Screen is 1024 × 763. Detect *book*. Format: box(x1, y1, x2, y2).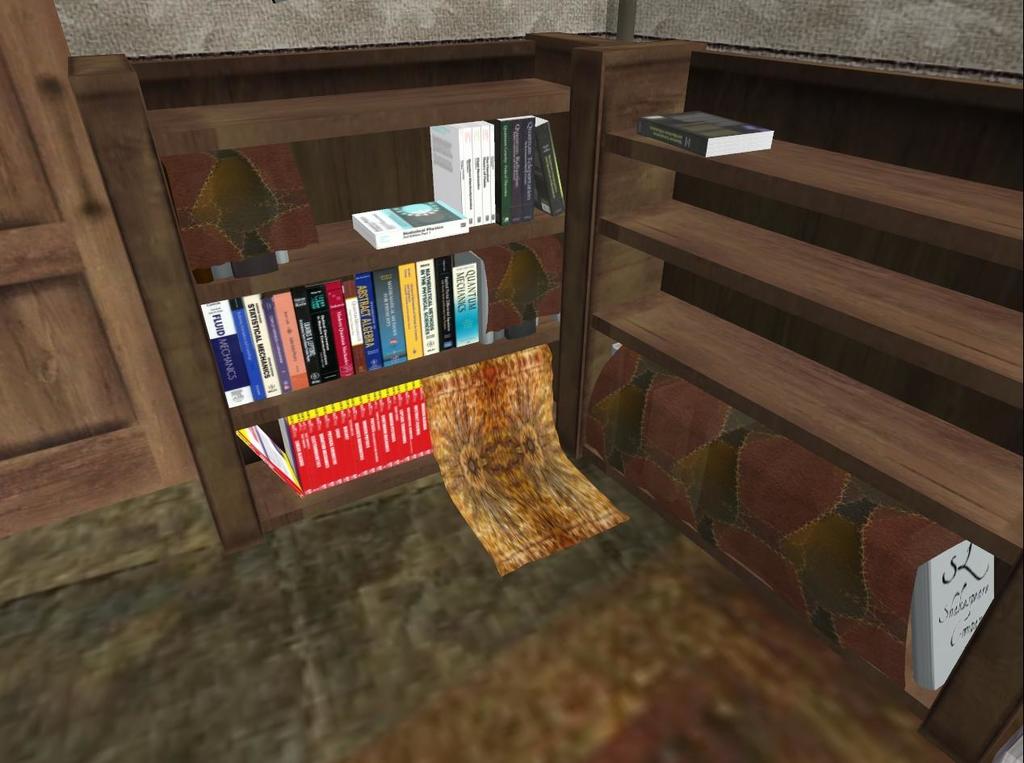
box(634, 107, 774, 160).
